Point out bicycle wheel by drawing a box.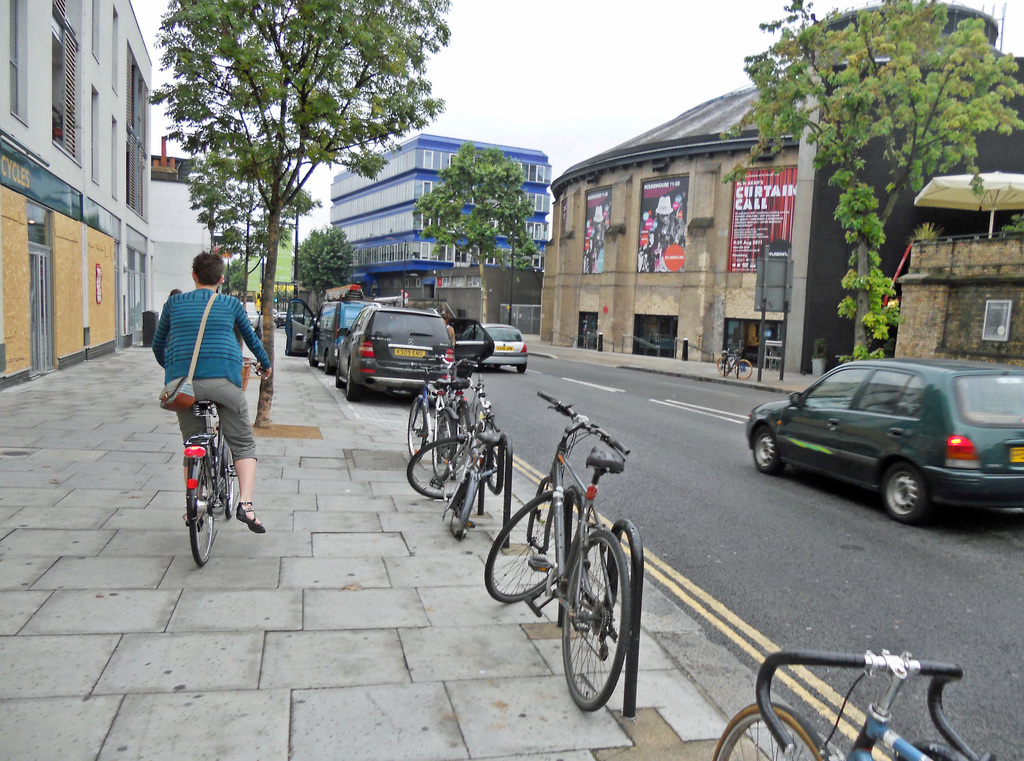
crop(404, 396, 428, 457).
